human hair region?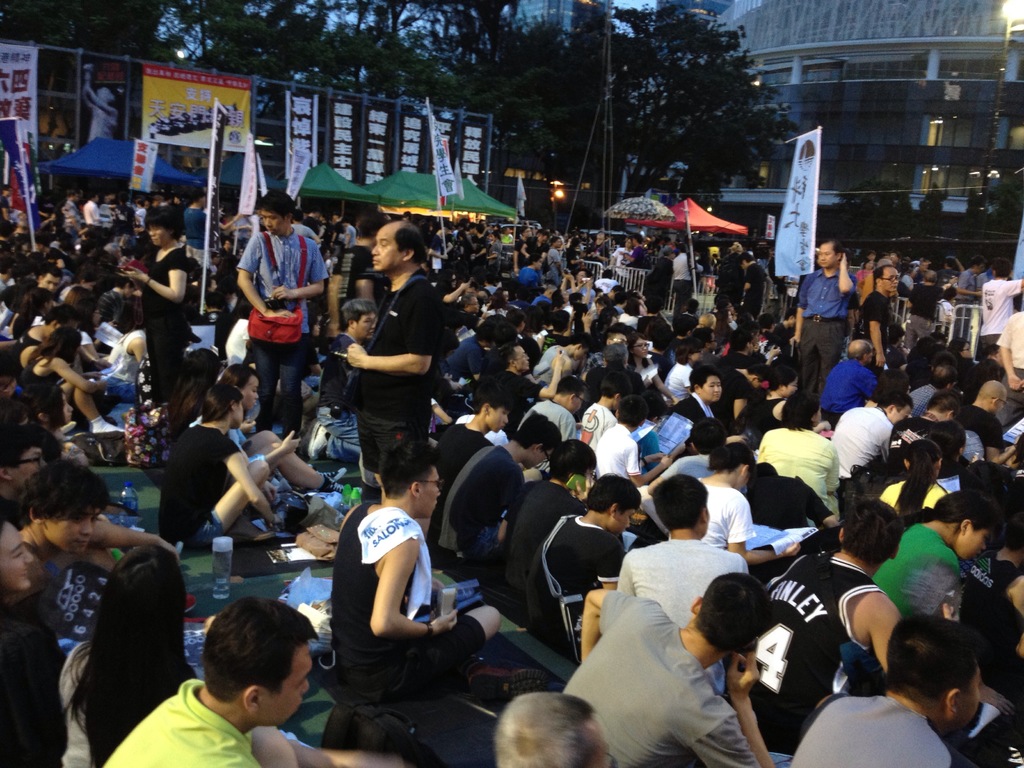
(509,304,523,319)
